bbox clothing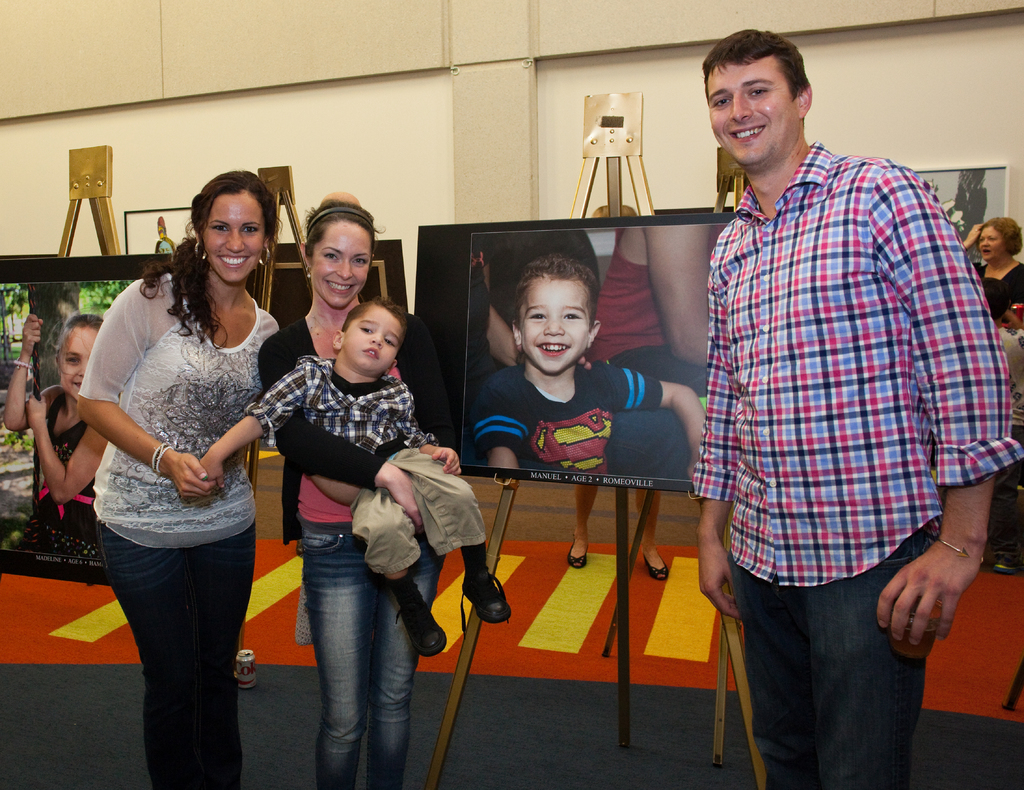
(688,143,1023,789)
